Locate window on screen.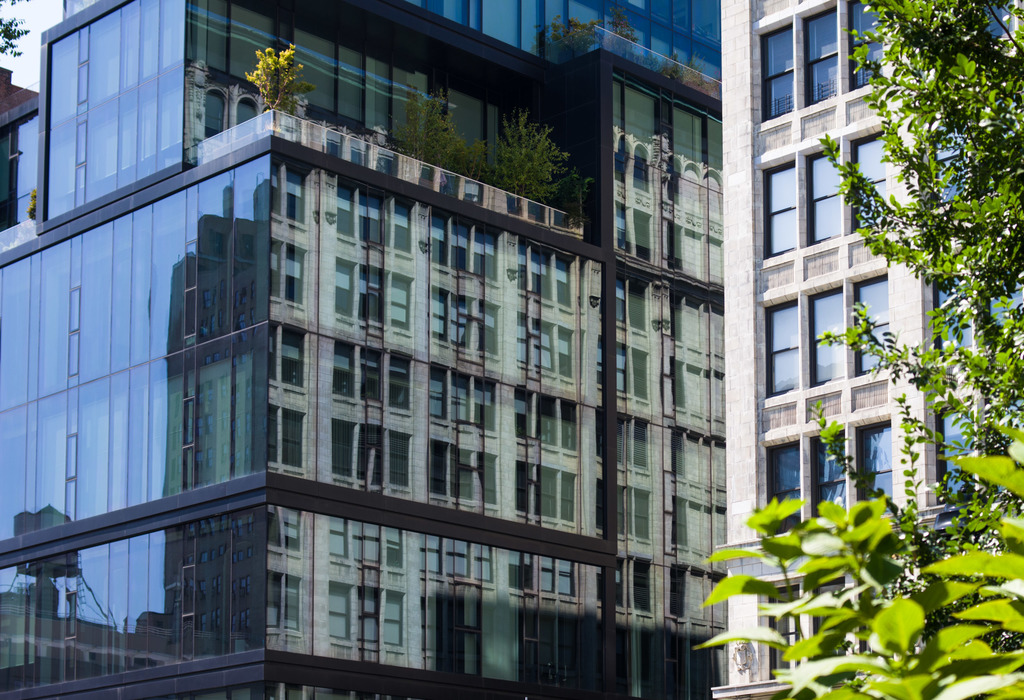
On screen at bbox(934, 392, 1023, 509).
